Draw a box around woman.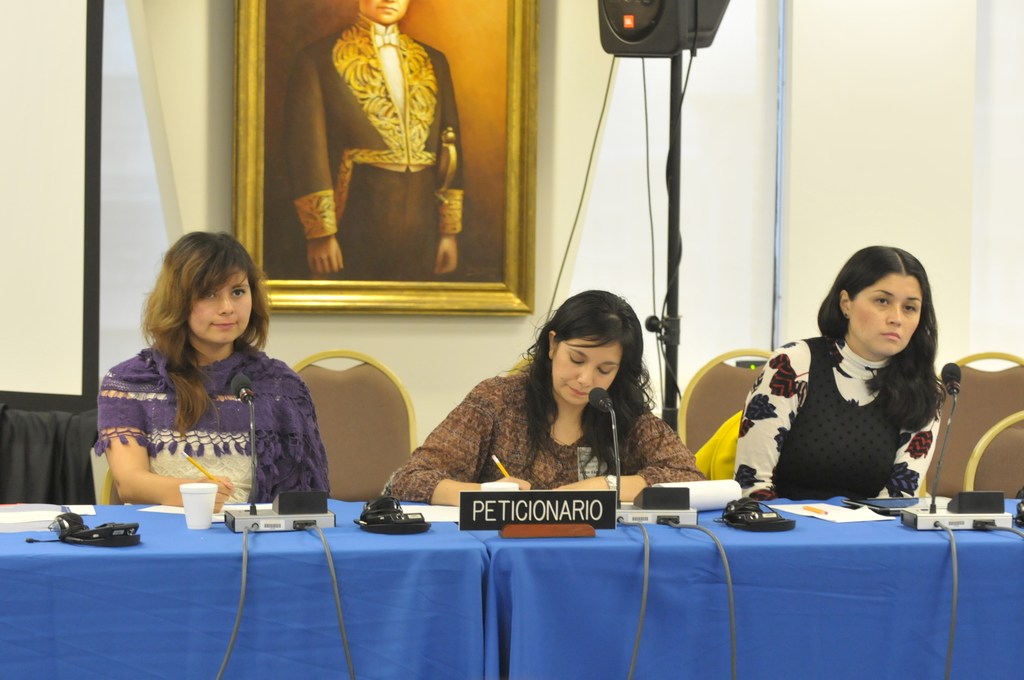
locate(94, 228, 330, 502).
